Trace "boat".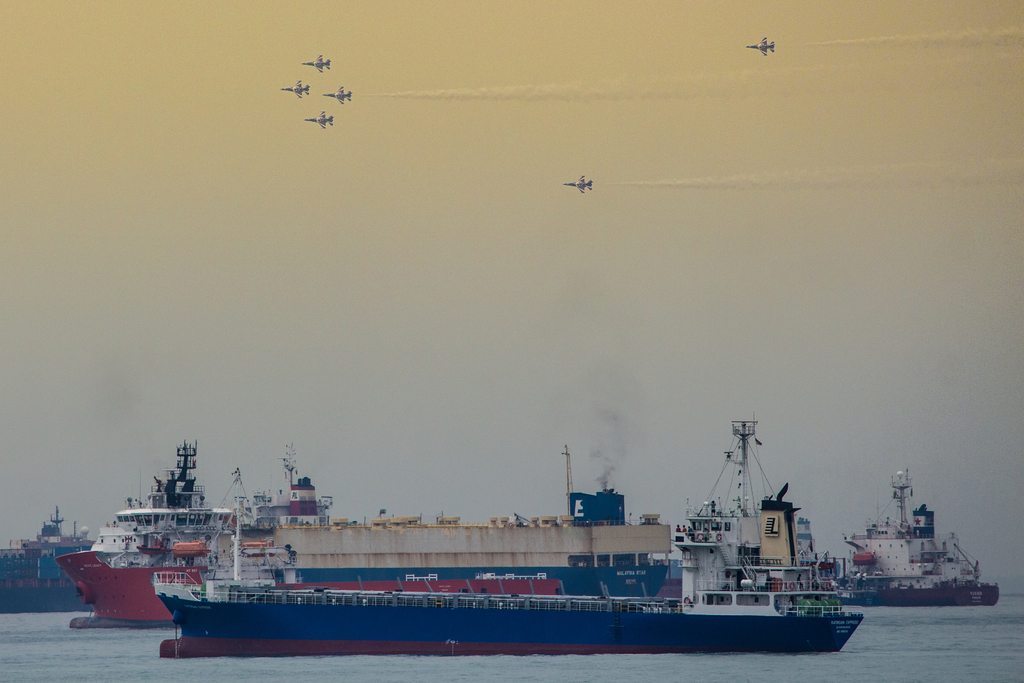
Traced to 840,466,1000,605.
